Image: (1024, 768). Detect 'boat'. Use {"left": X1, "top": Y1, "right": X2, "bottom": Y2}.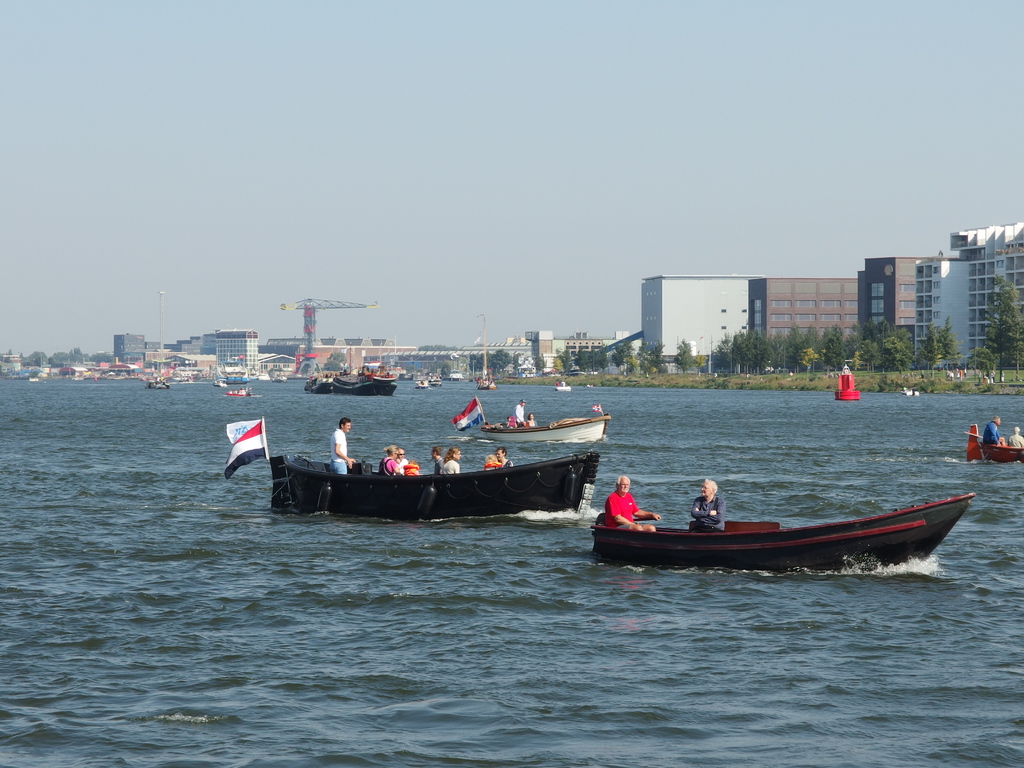
{"left": 479, "top": 413, "right": 610, "bottom": 446}.
